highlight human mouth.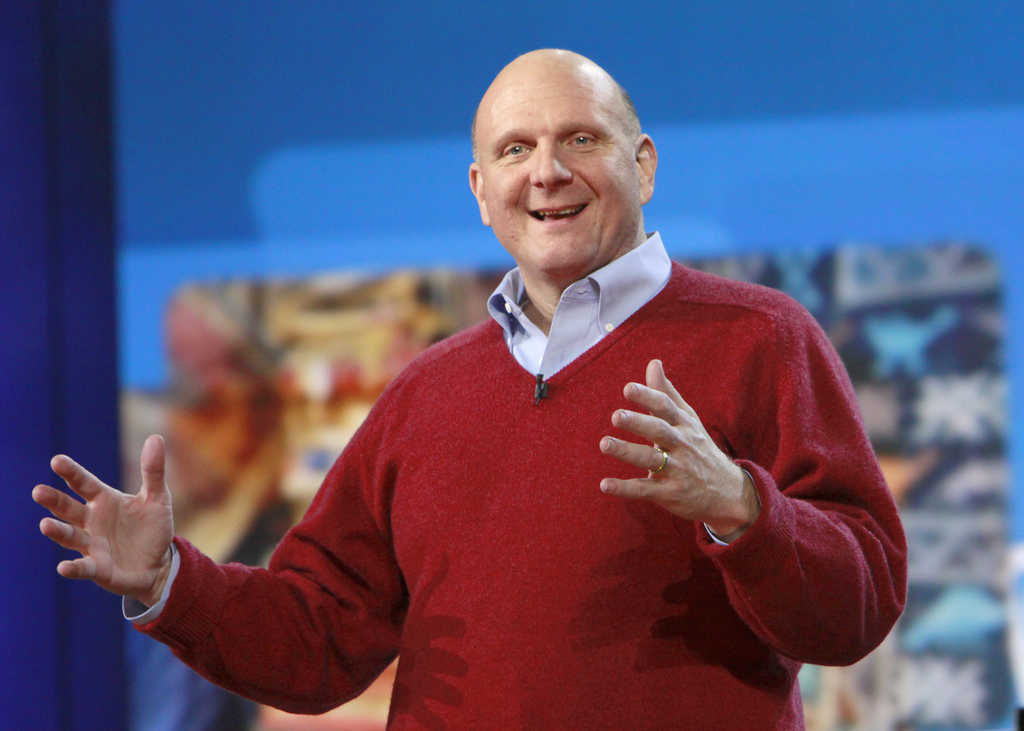
Highlighted region: [x1=525, y1=207, x2=586, y2=229].
